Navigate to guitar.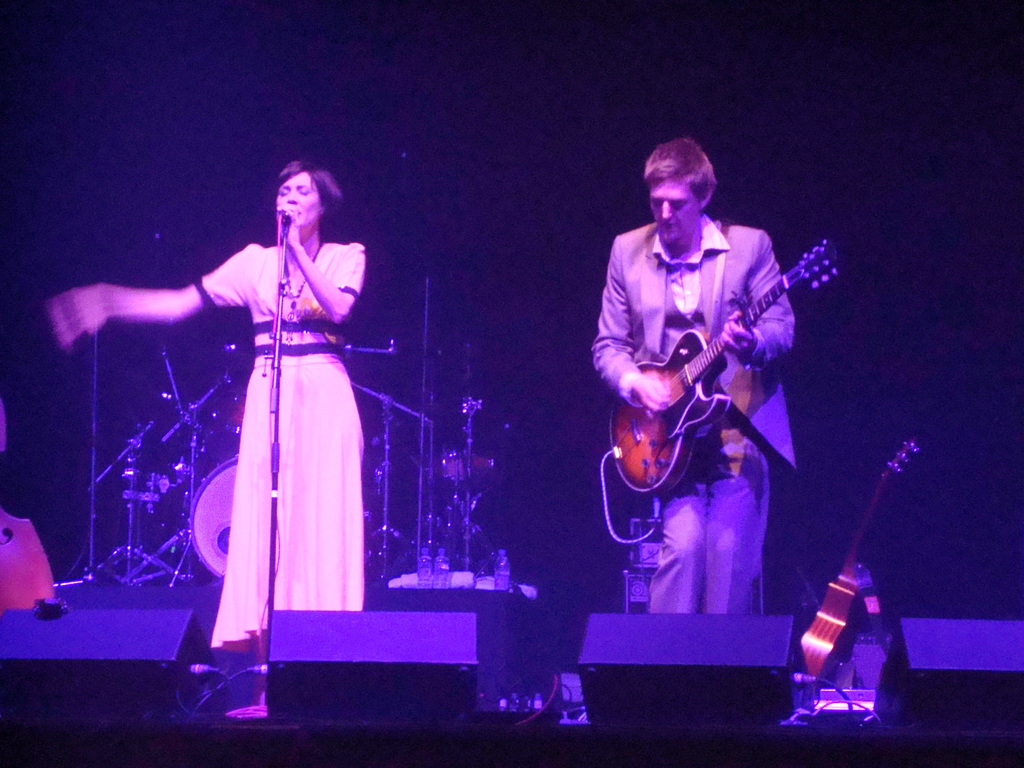
Navigation target: pyautogui.locateOnScreen(772, 430, 909, 730).
